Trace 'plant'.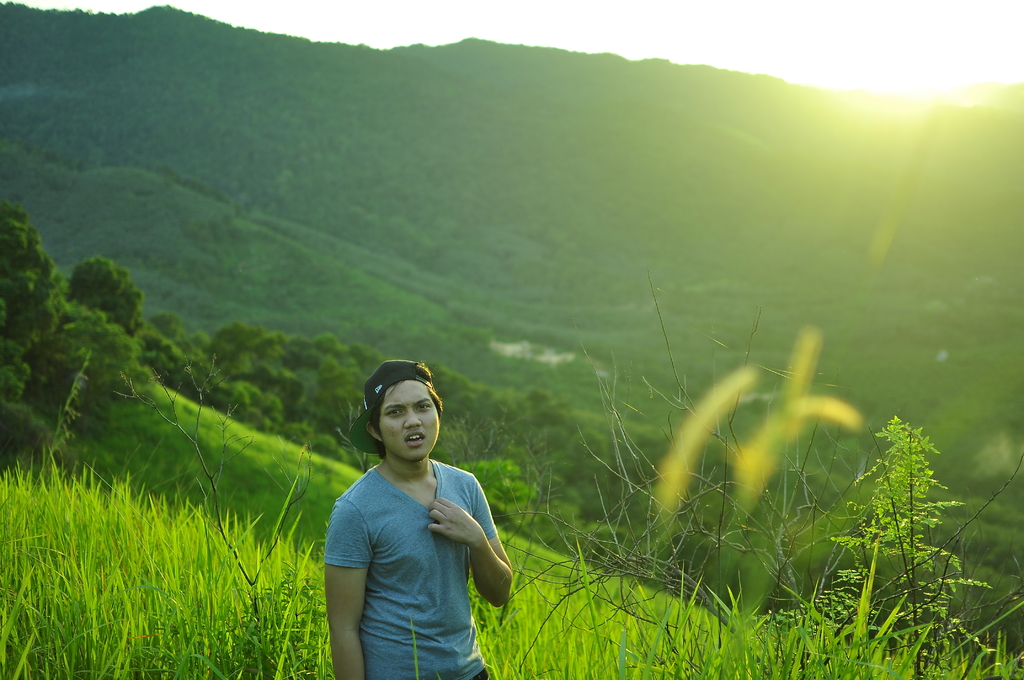
Traced to [x1=688, y1=319, x2=989, y2=652].
